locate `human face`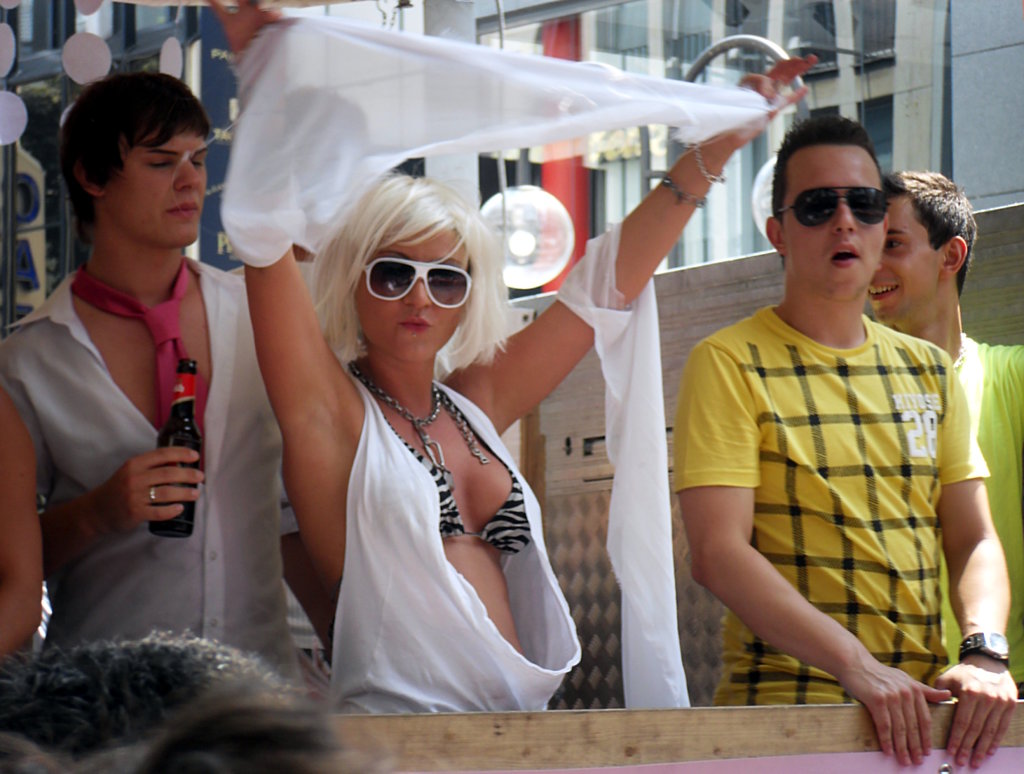
(left=356, top=230, right=469, bottom=360)
